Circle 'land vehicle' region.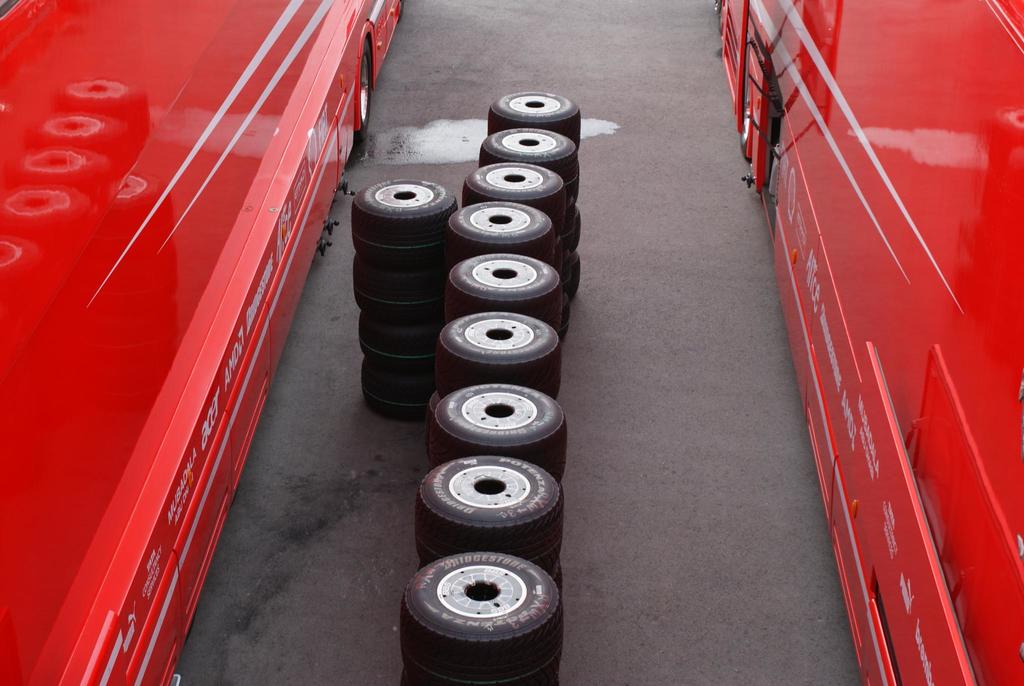
Region: [x1=719, y1=0, x2=1023, y2=685].
